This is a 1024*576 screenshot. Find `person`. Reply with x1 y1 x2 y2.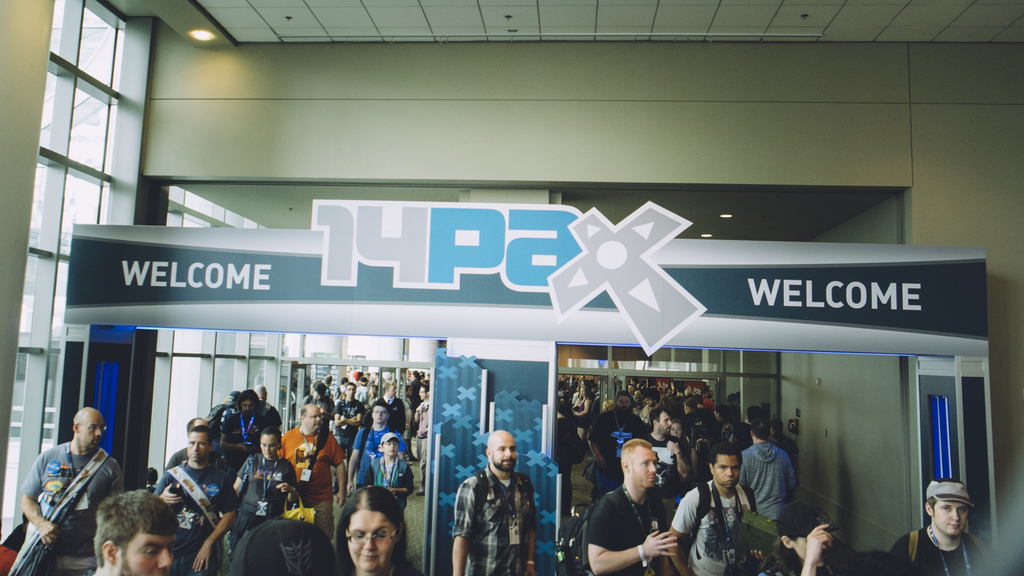
355 429 414 515.
